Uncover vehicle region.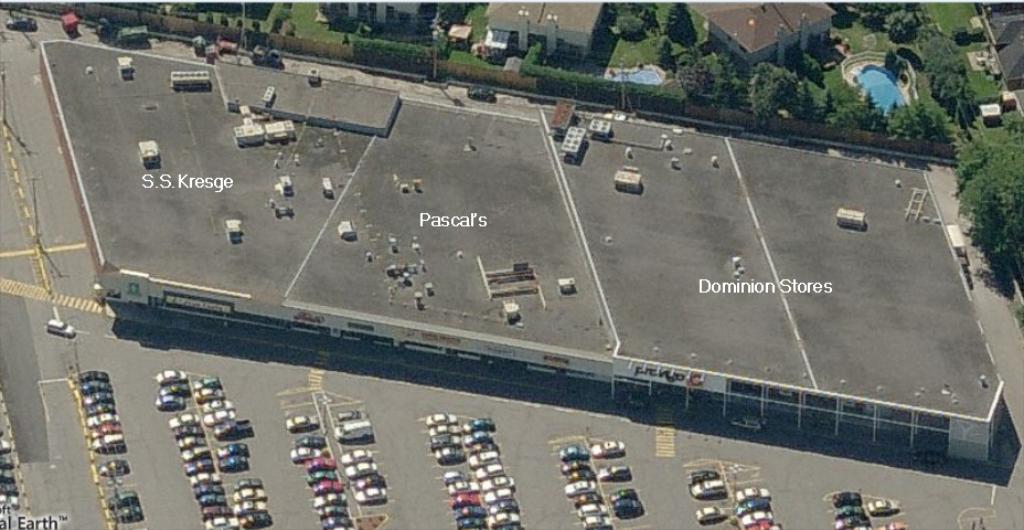
Uncovered: locate(866, 499, 898, 518).
